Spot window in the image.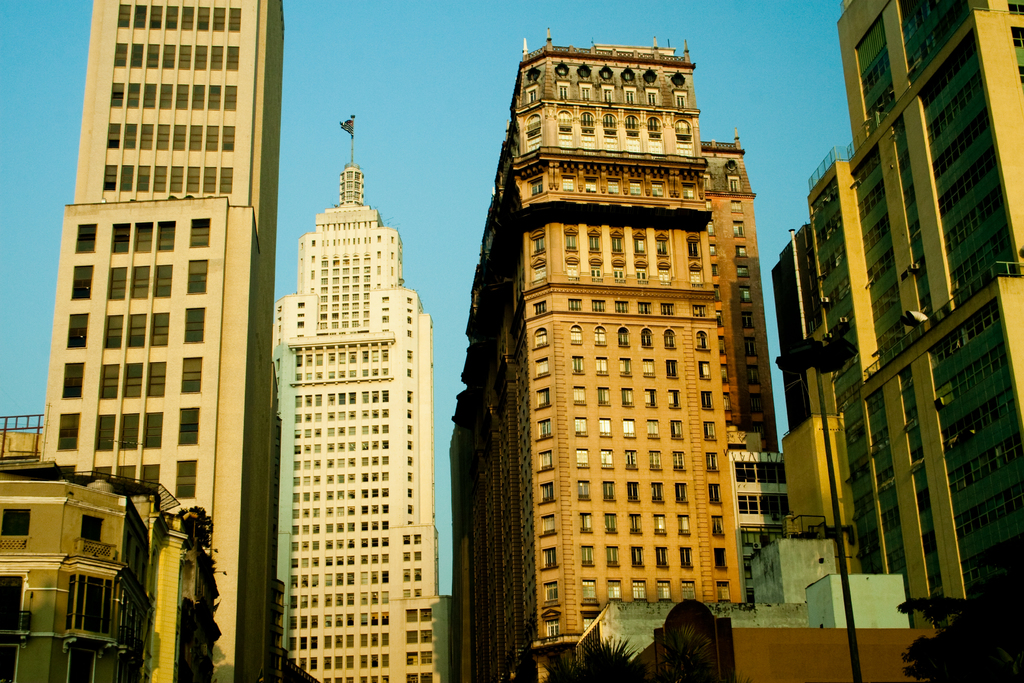
window found at 628 182 640 193.
